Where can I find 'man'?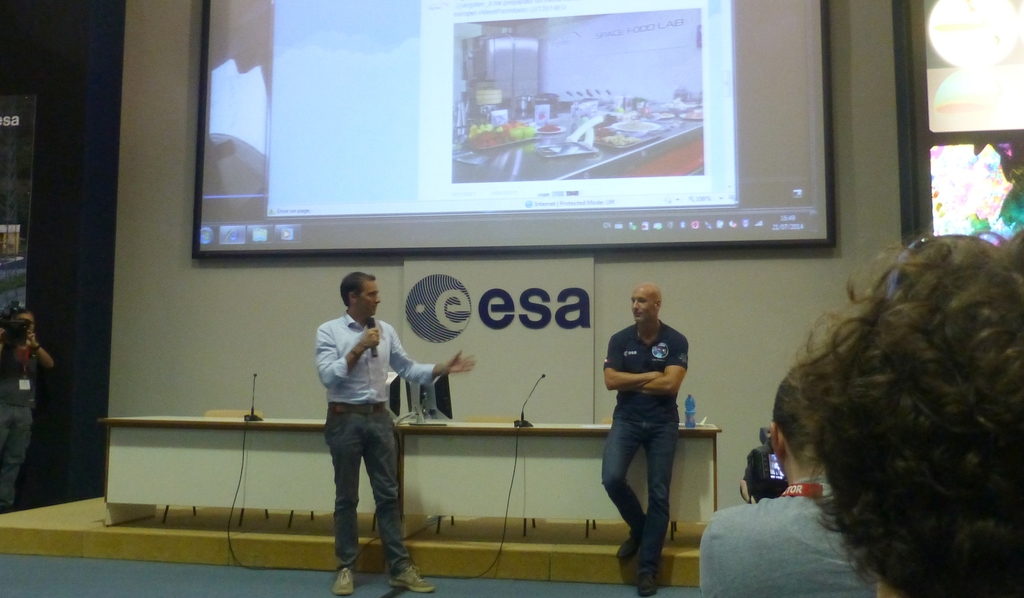
You can find it at crop(0, 305, 56, 513).
